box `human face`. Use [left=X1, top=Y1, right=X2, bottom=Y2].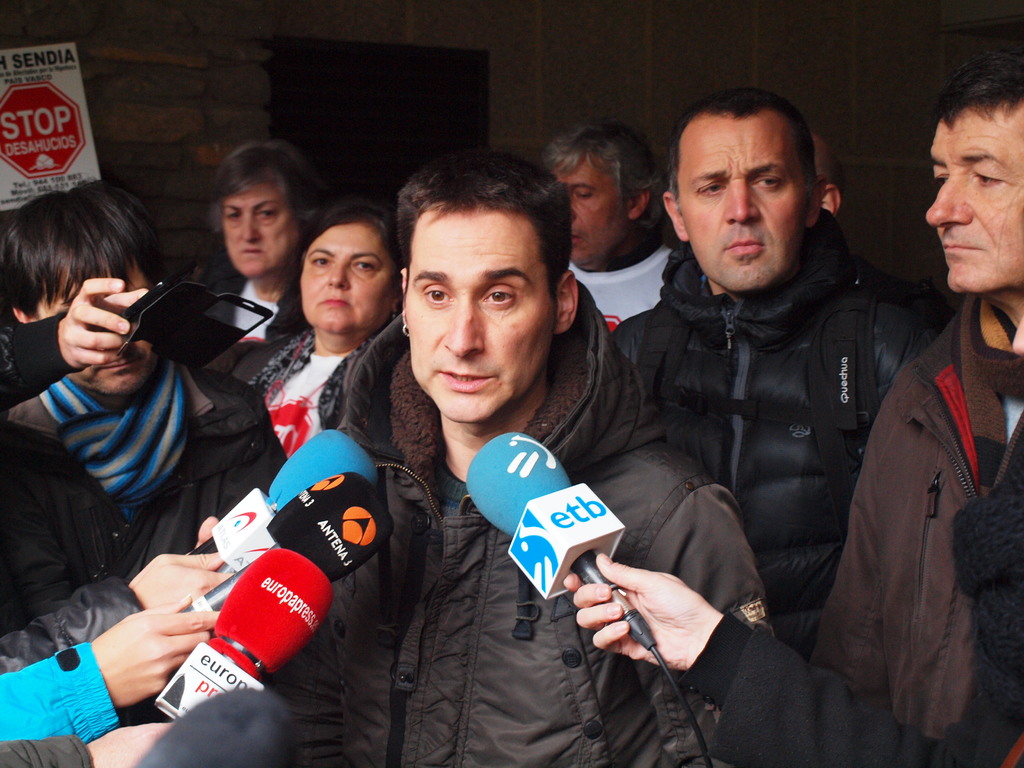
[left=64, top=235, right=173, bottom=397].
